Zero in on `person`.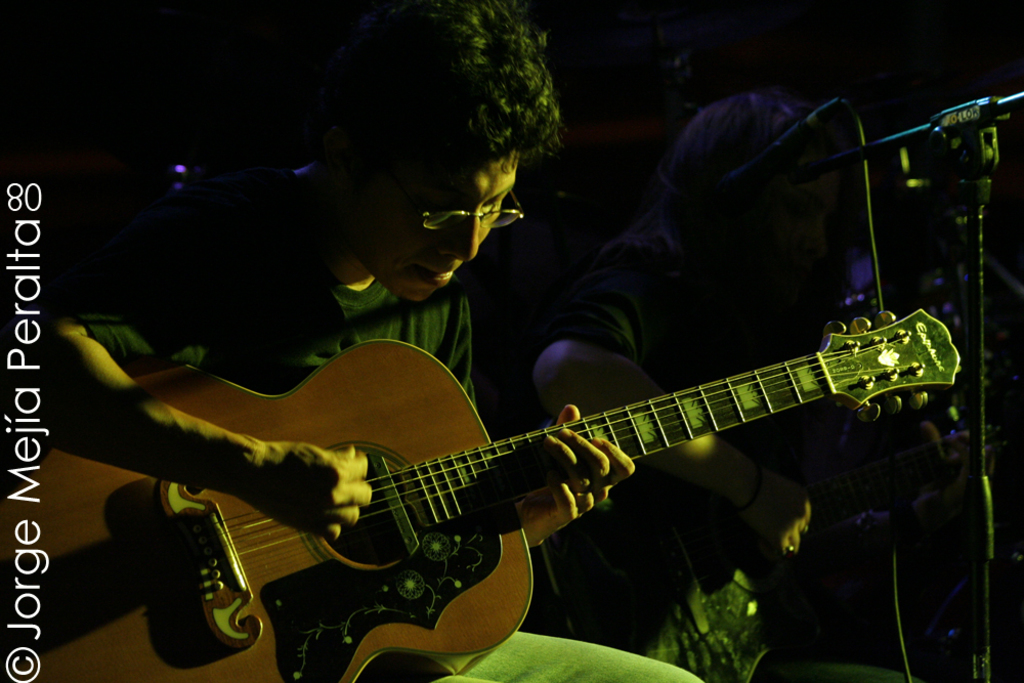
Zeroed in: 0:0:706:682.
